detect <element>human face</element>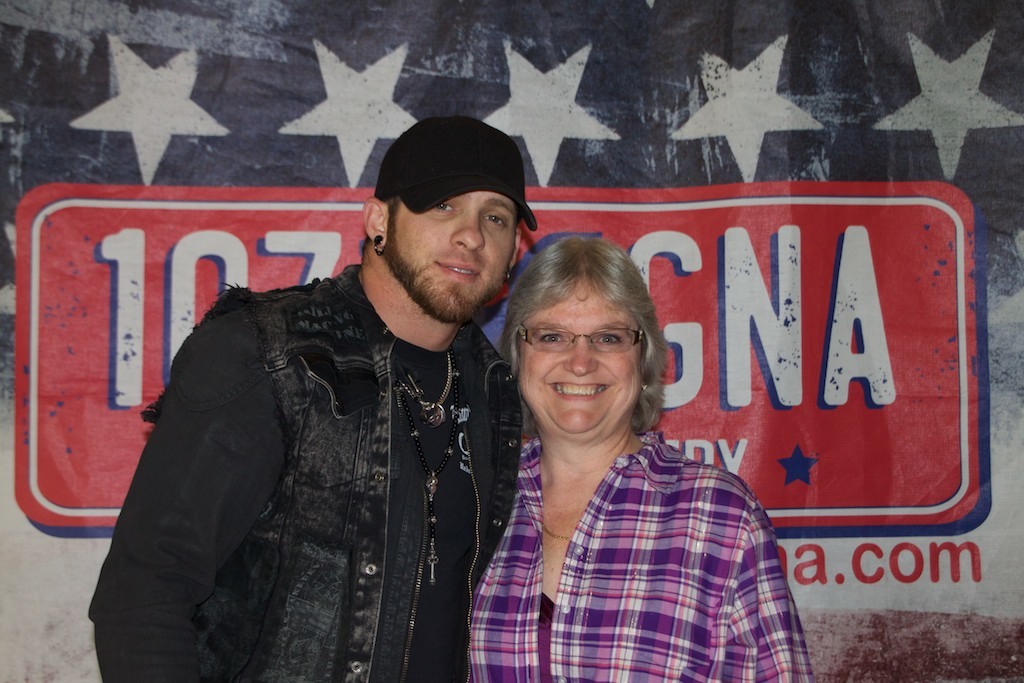
(x1=386, y1=192, x2=517, y2=326)
